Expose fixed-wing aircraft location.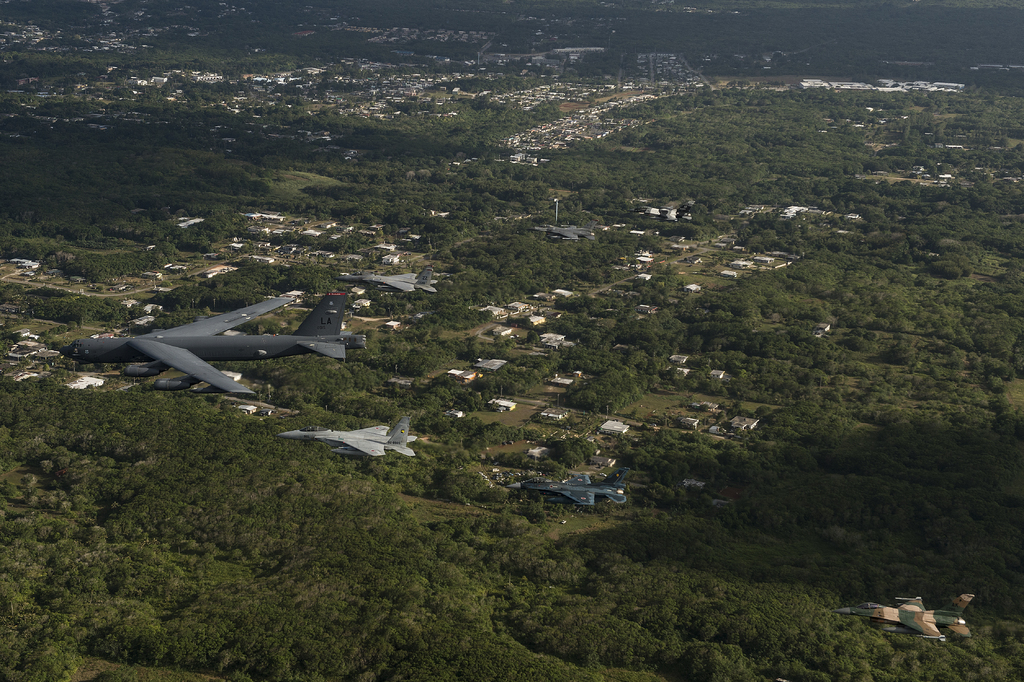
Exposed at x1=502, y1=467, x2=636, y2=505.
